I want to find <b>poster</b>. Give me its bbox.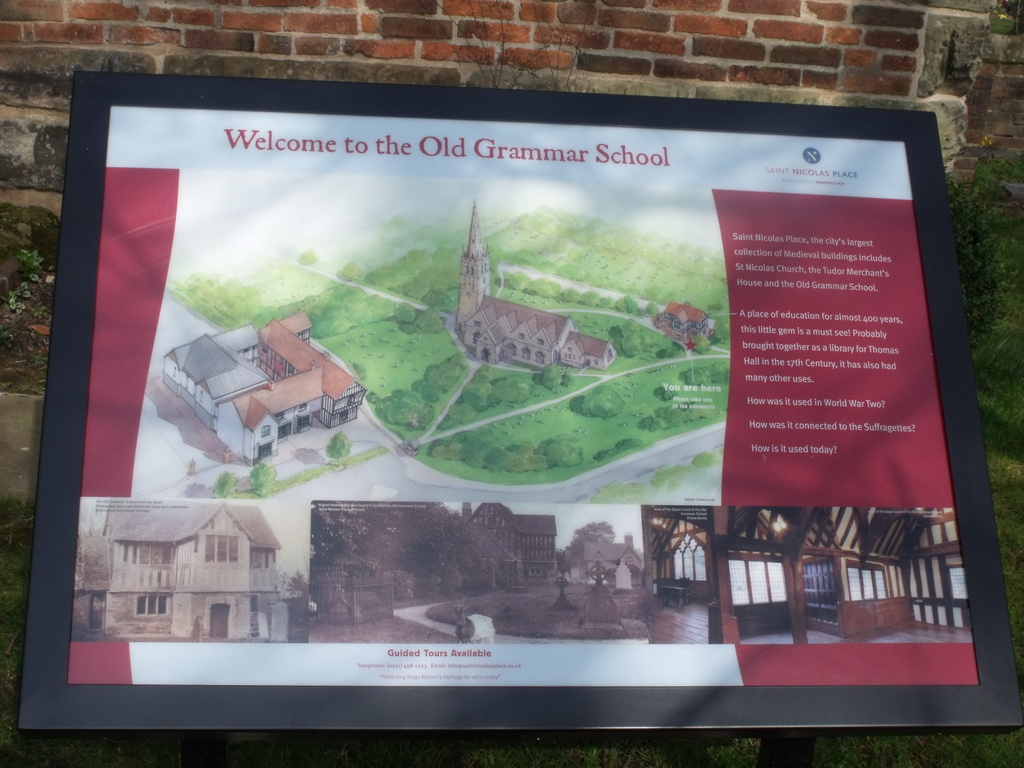
70:102:981:688.
